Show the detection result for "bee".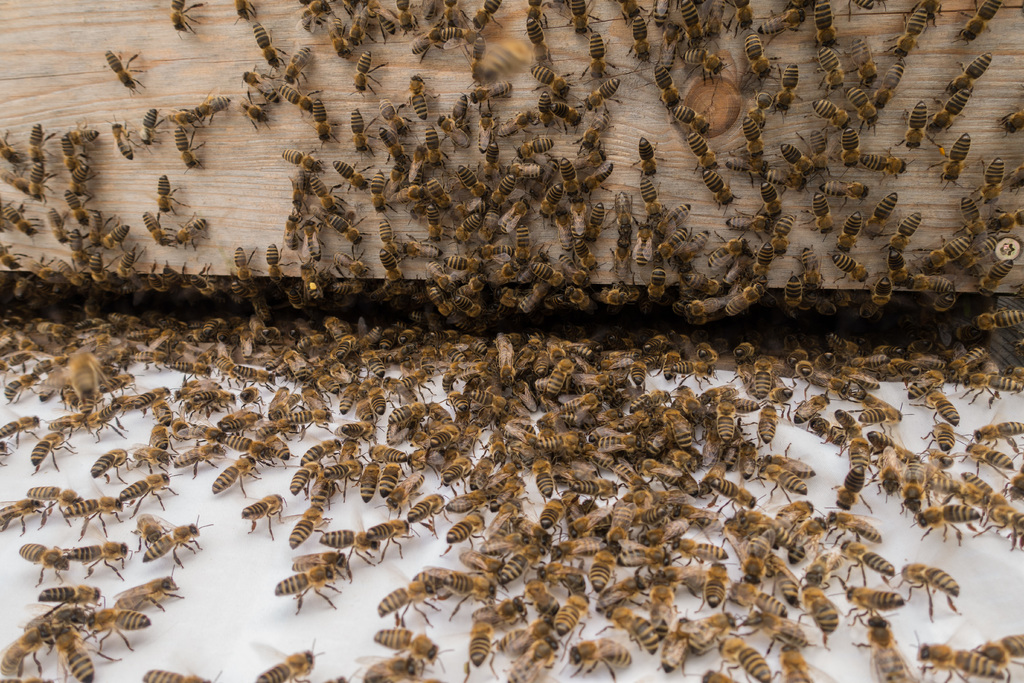
select_region(657, 352, 682, 390).
